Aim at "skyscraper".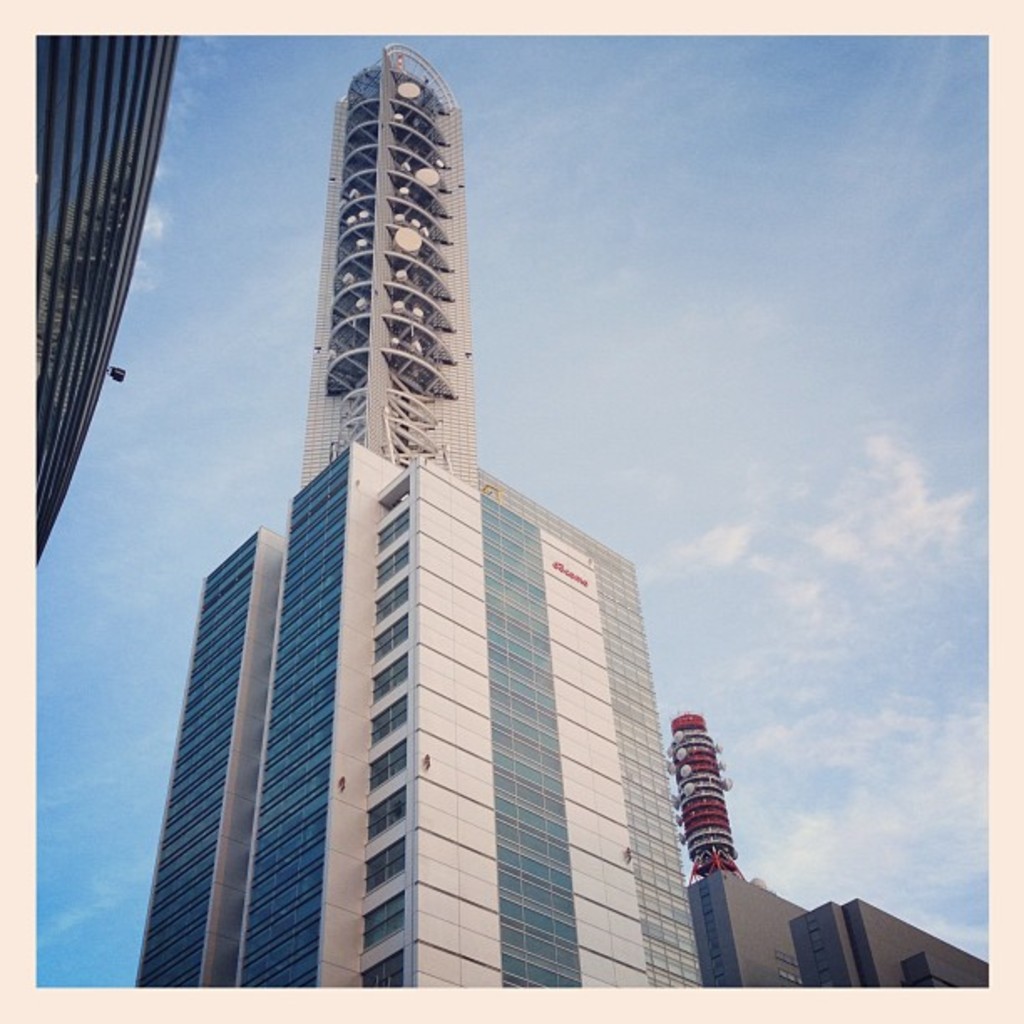
Aimed at select_region(139, 448, 703, 991).
